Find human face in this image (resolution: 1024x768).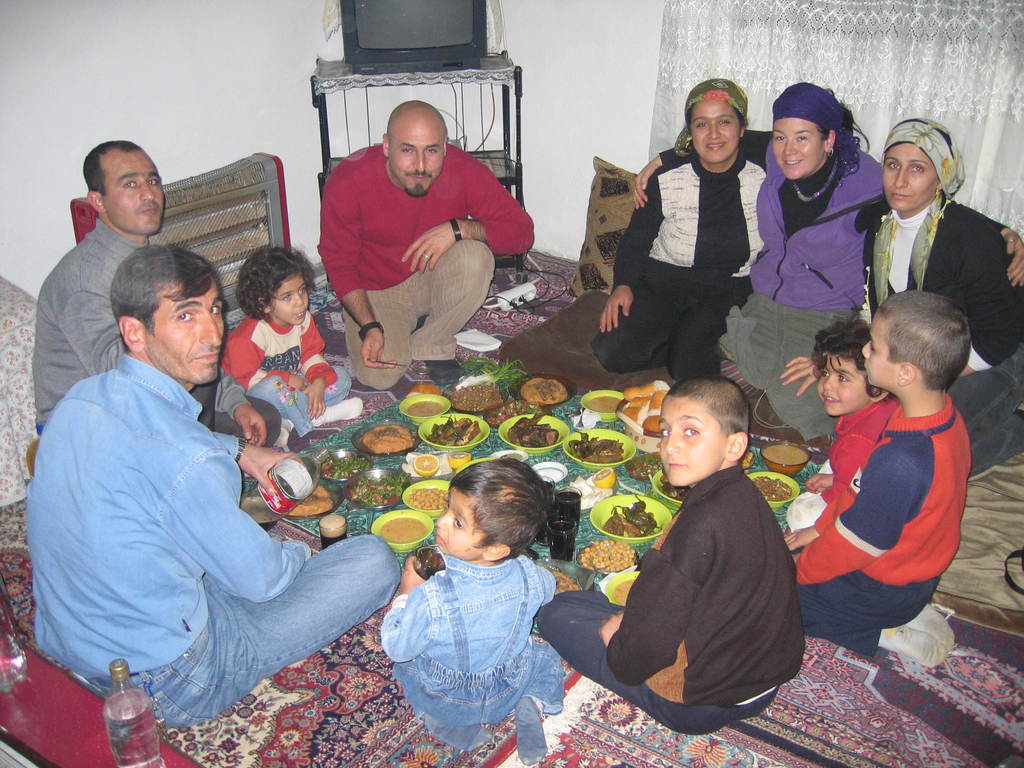
[left=819, top=355, right=872, bottom=418].
